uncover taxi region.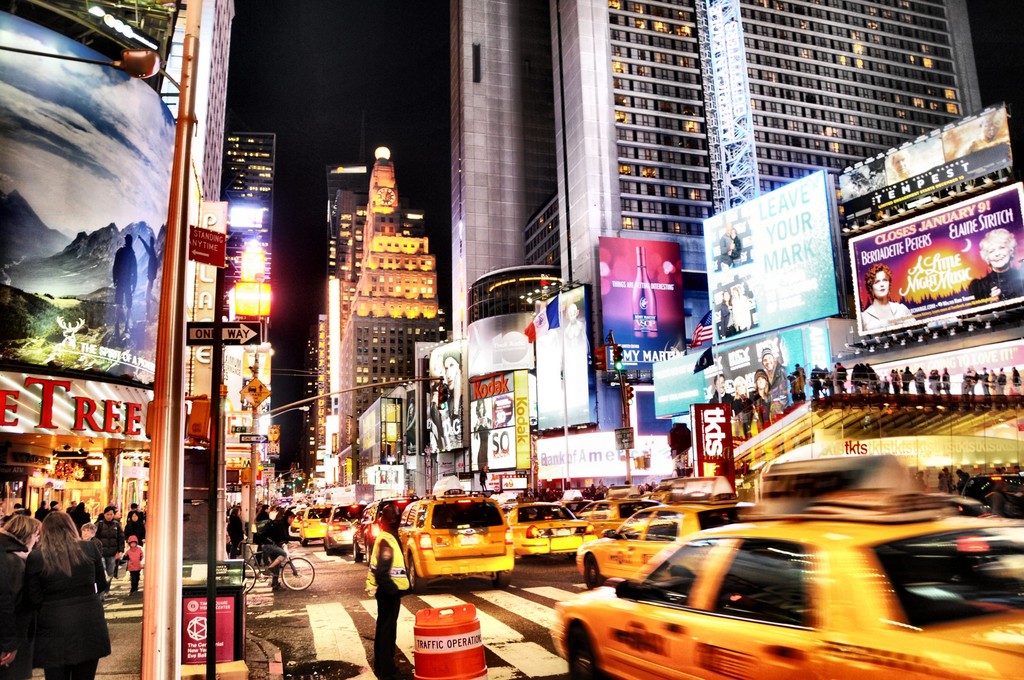
Uncovered: x1=576, y1=474, x2=763, y2=595.
